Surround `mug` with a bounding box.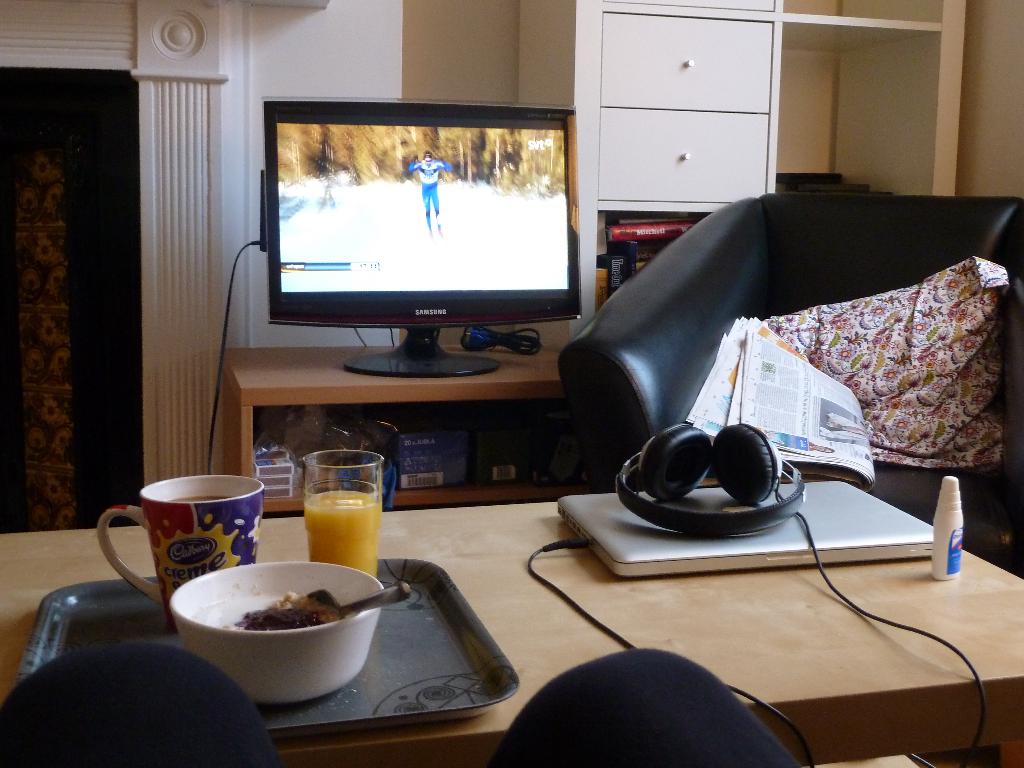
99:474:268:627.
